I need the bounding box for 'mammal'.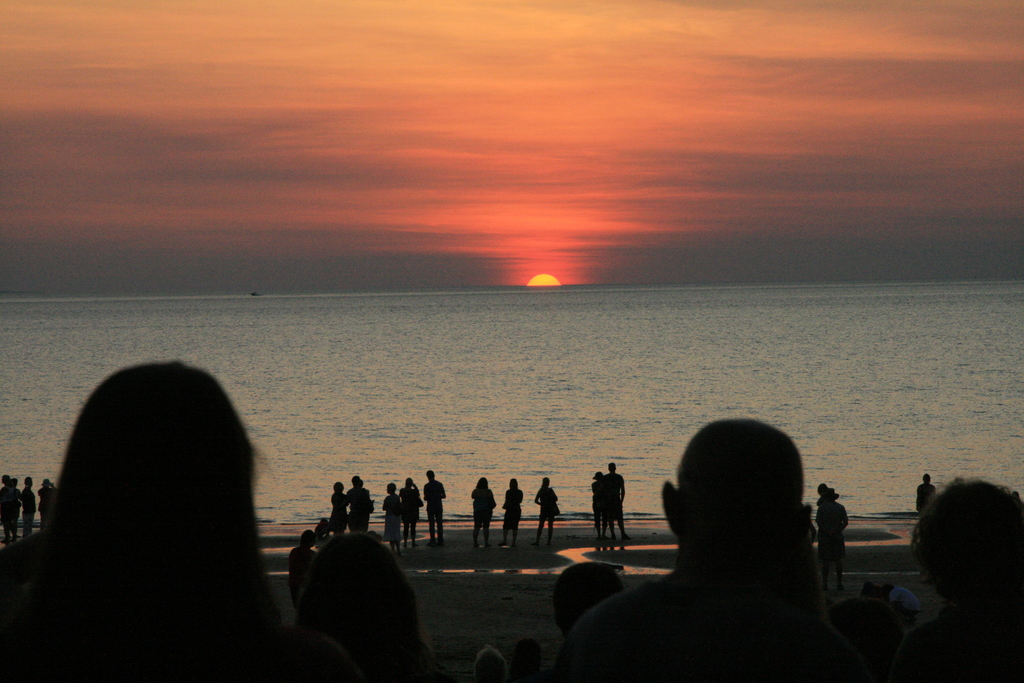
Here it is: <bbox>355, 482, 374, 531</bbox>.
